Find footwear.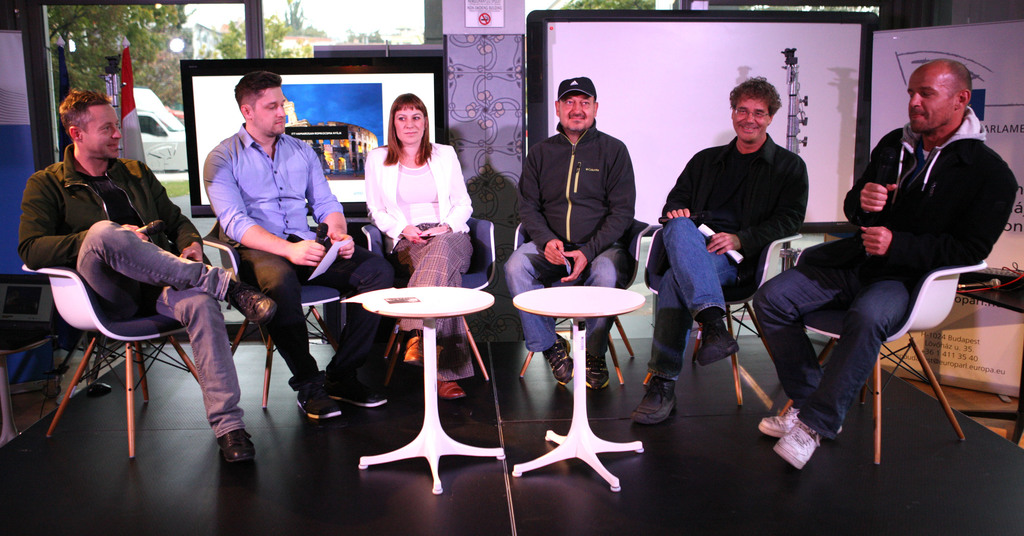
758:409:797:435.
